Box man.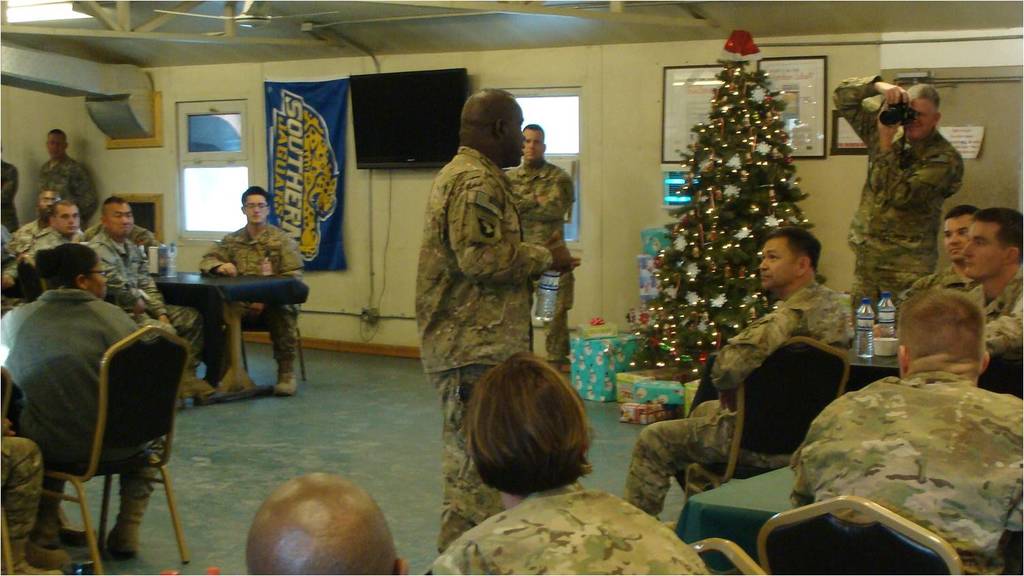
pyautogui.locateOnScreen(7, 192, 62, 270).
